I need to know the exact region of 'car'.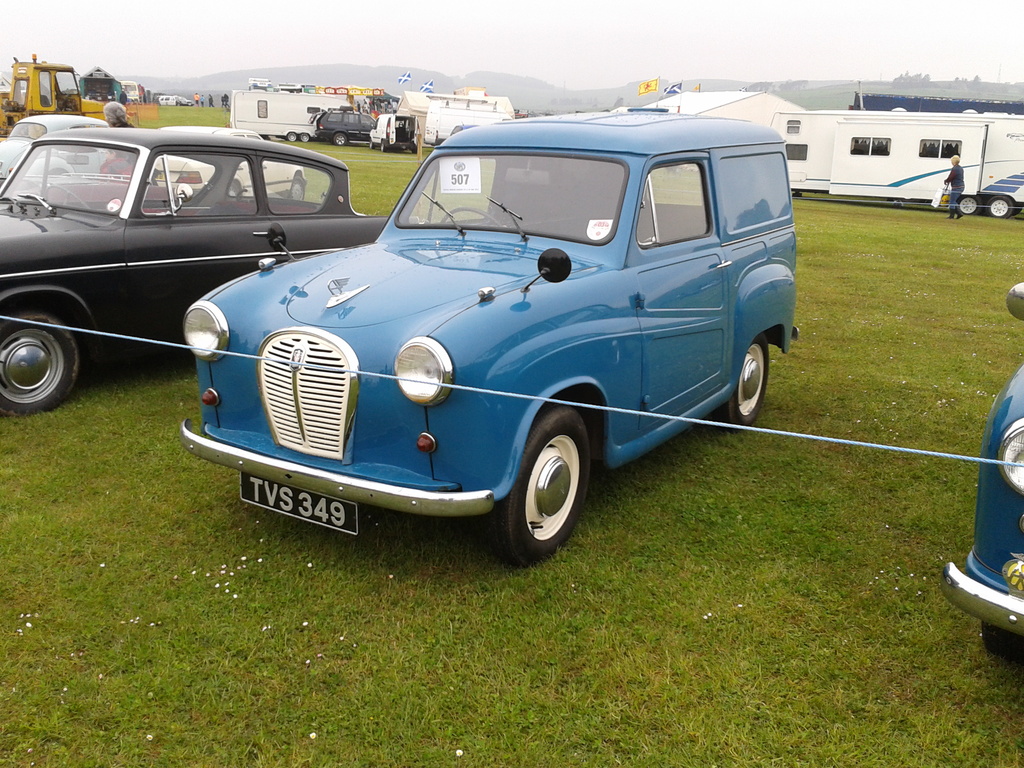
Region: 181, 109, 801, 567.
